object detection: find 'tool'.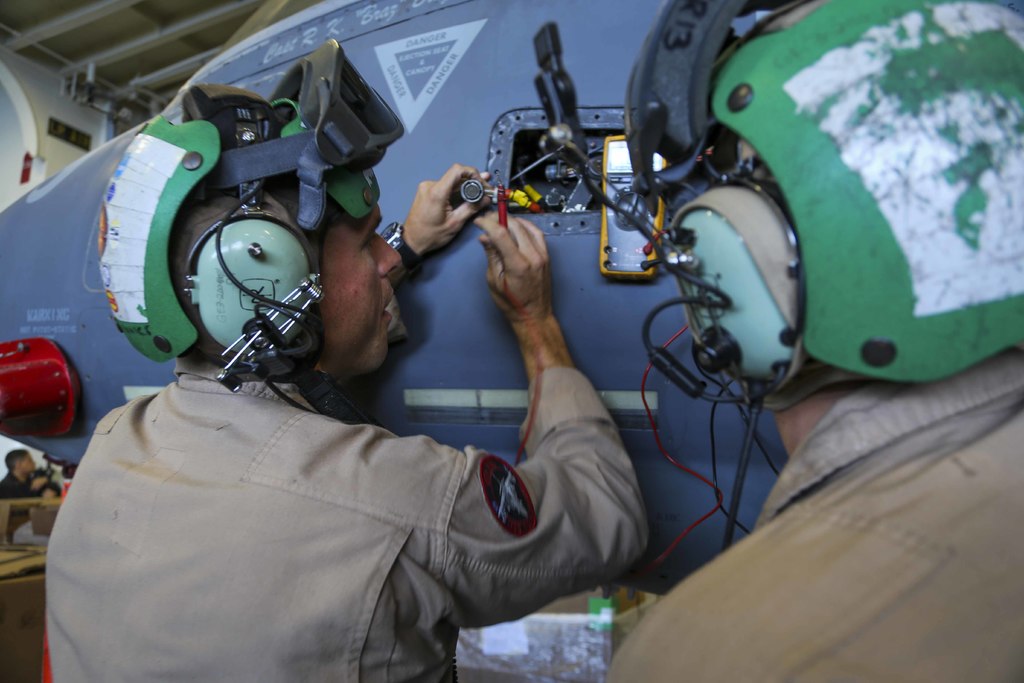
BBox(492, 31, 600, 206).
